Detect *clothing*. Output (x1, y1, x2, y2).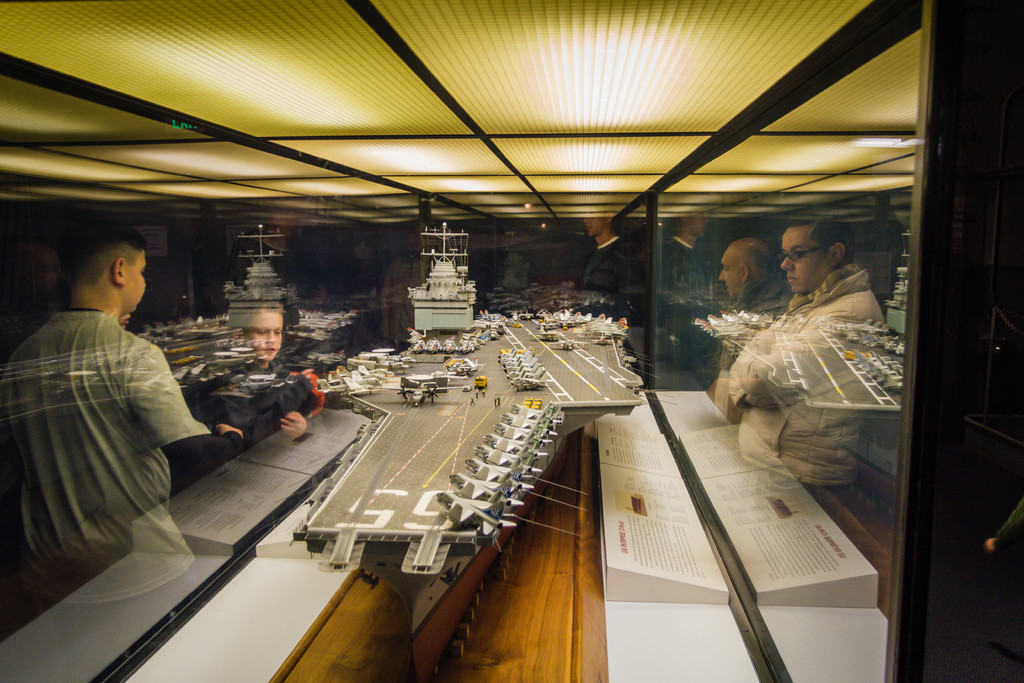
(727, 269, 796, 370).
